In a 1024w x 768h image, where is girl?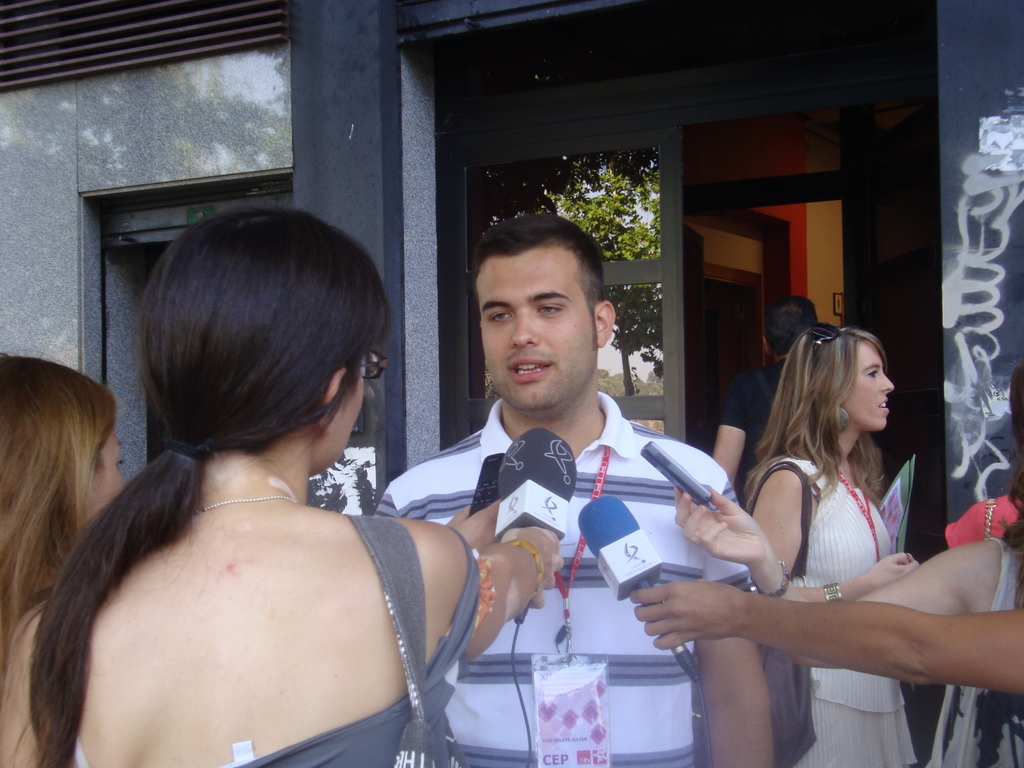
(left=0, top=205, right=561, bottom=767).
